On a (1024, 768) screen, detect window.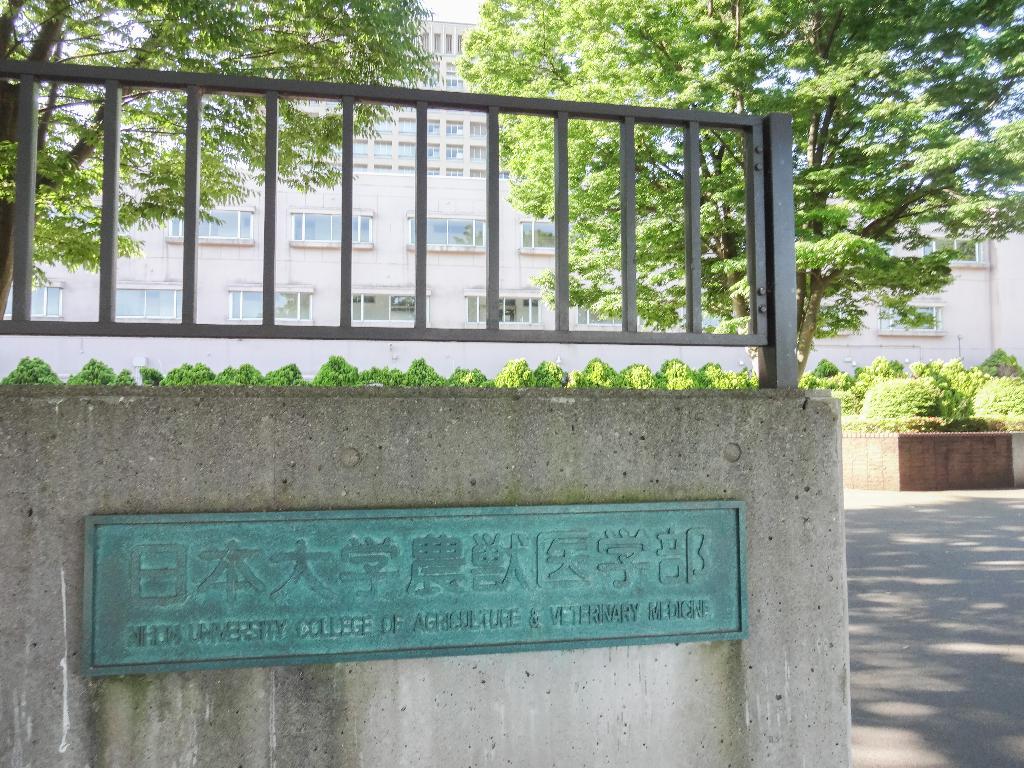
x1=427, y1=123, x2=436, y2=129.
